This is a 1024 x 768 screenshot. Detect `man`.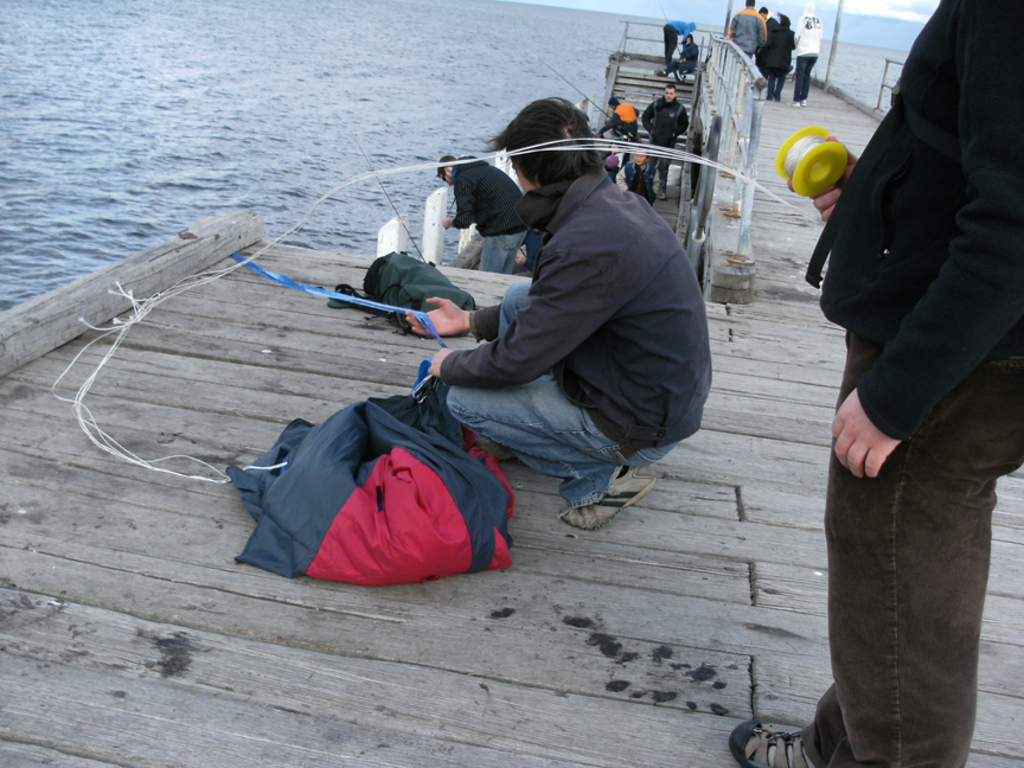
[left=638, top=87, right=691, bottom=199].
